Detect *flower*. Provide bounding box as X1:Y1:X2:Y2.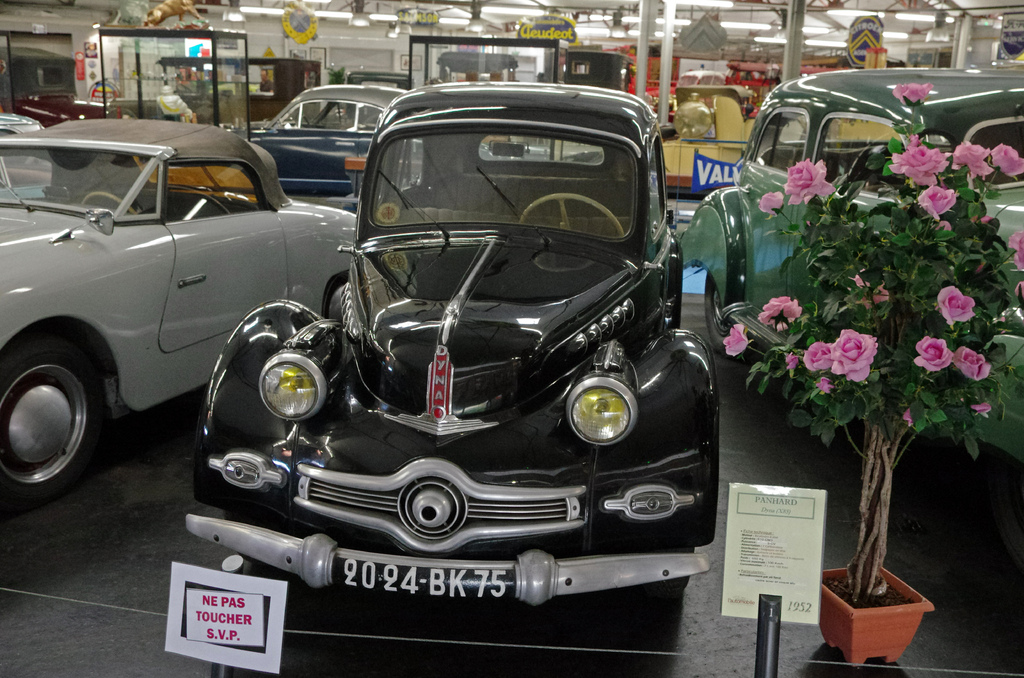
993:140:1023:176.
